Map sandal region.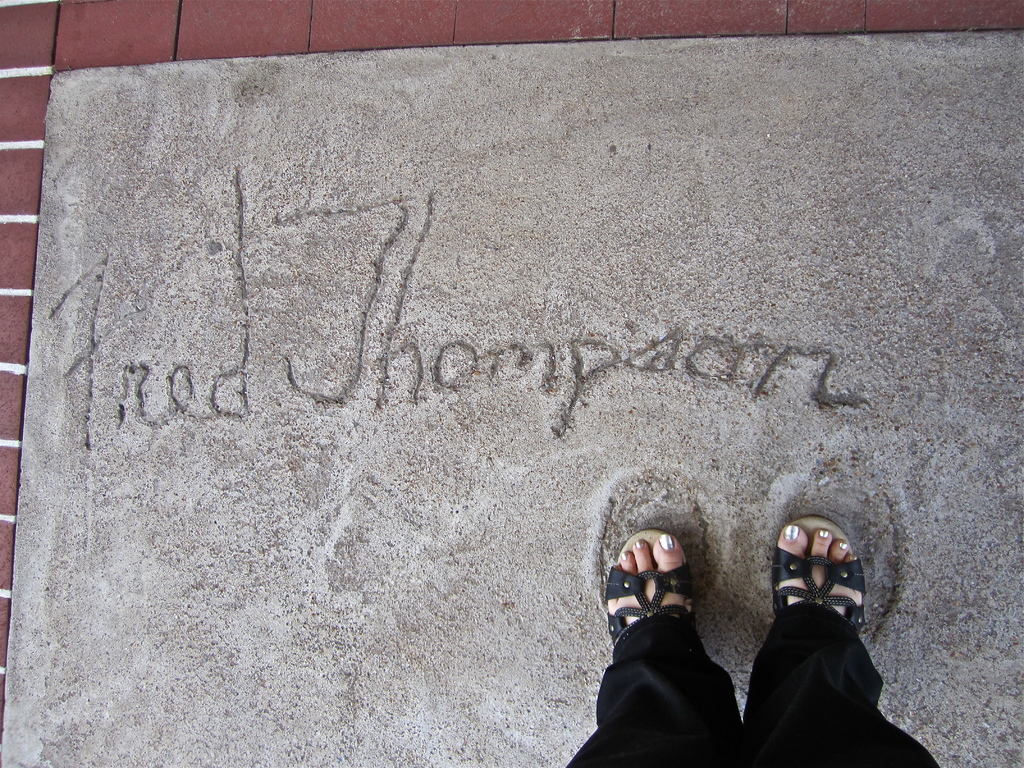
Mapped to select_region(614, 545, 719, 652).
